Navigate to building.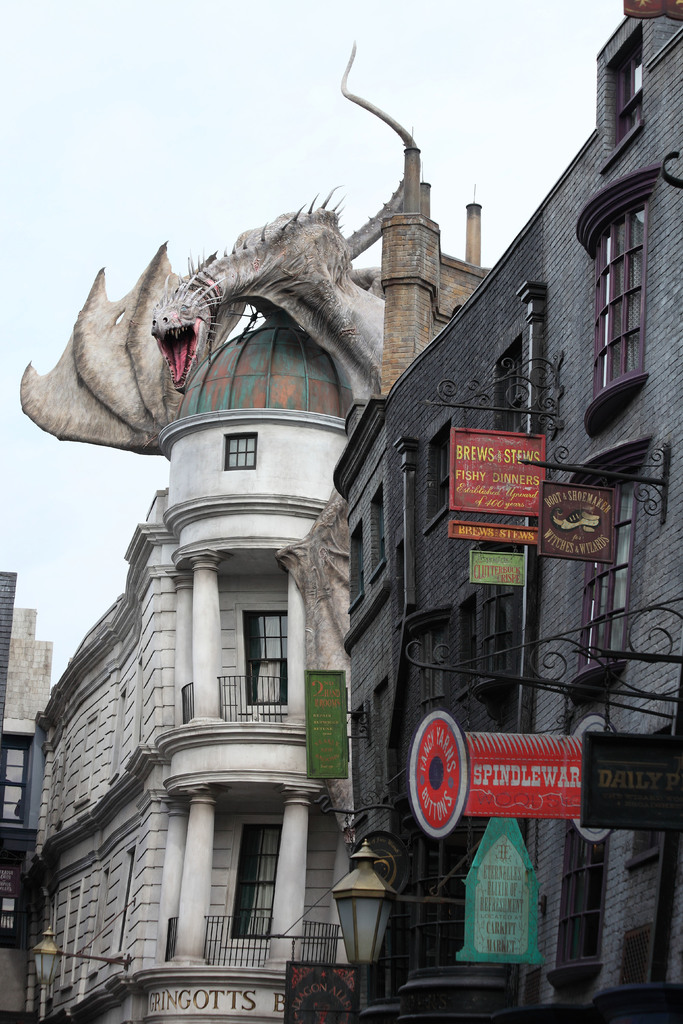
Navigation target: box=[331, 2, 682, 1023].
